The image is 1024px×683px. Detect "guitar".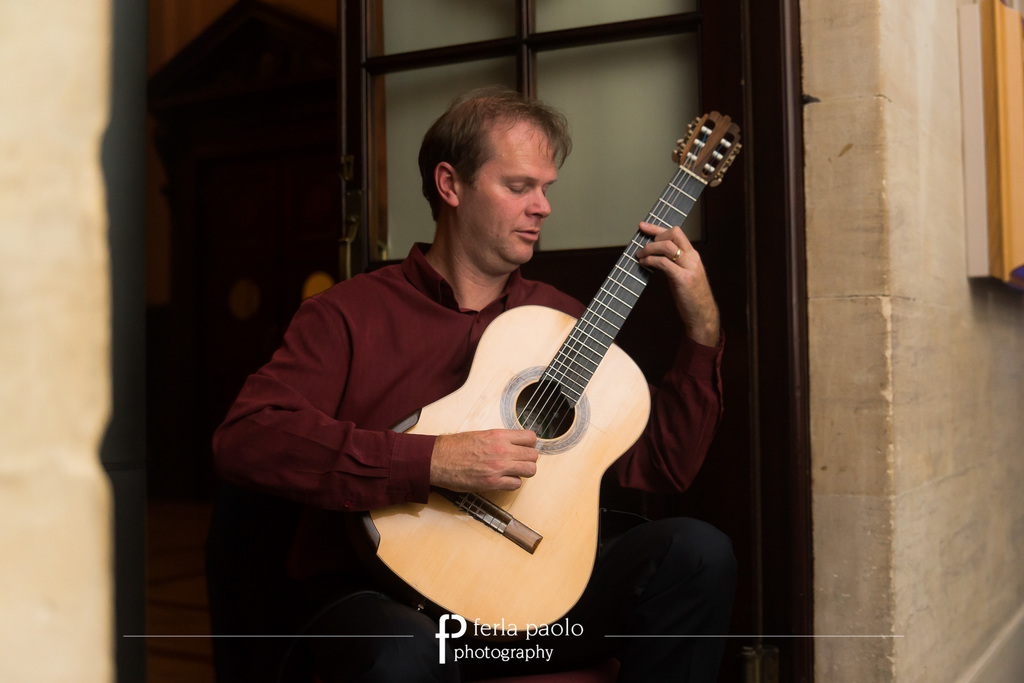
Detection: bbox=(360, 106, 745, 638).
